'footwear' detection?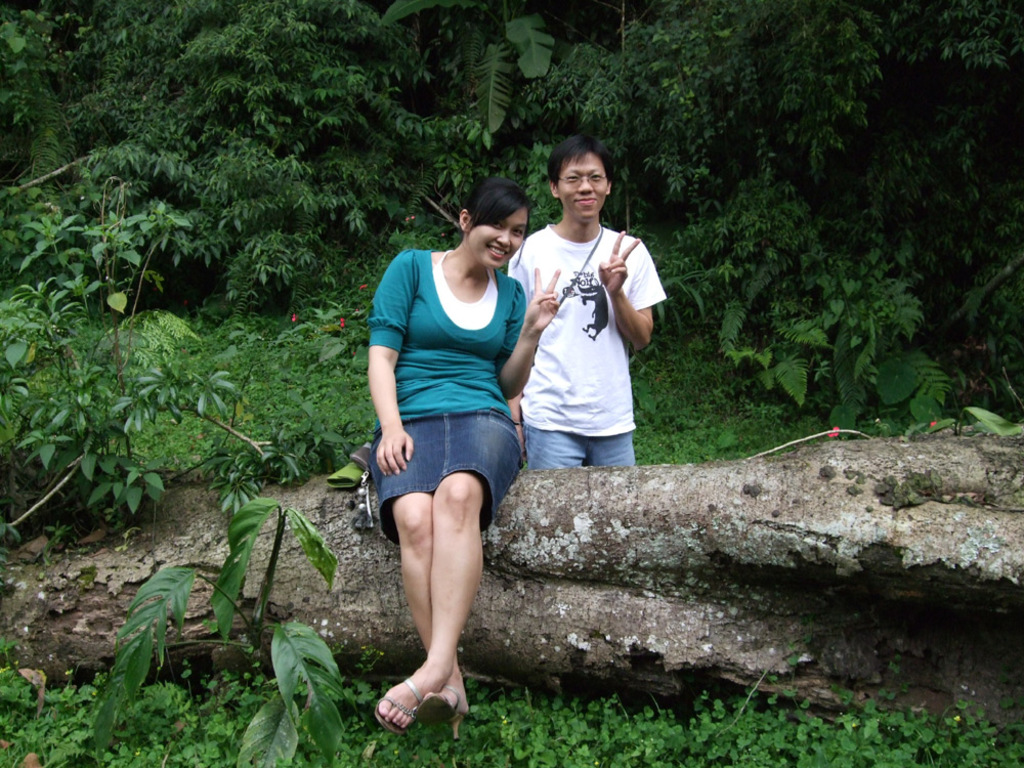
{"left": 375, "top": 675, "right": 420, "bottom": 743}
